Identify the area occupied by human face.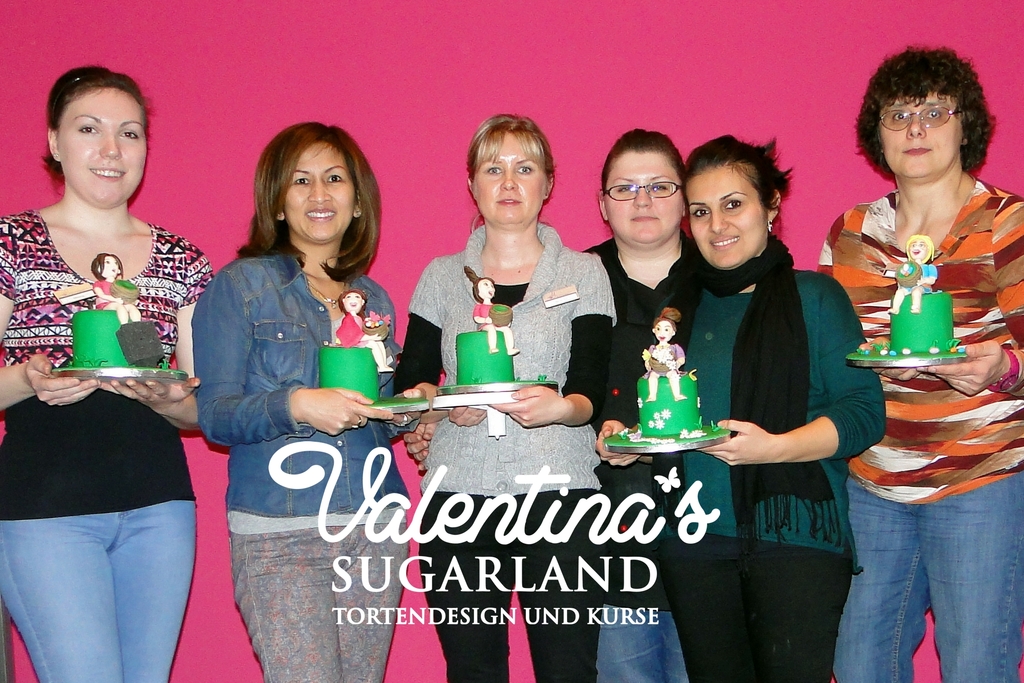
Area: bbox=(58, 89, 147, 209).
